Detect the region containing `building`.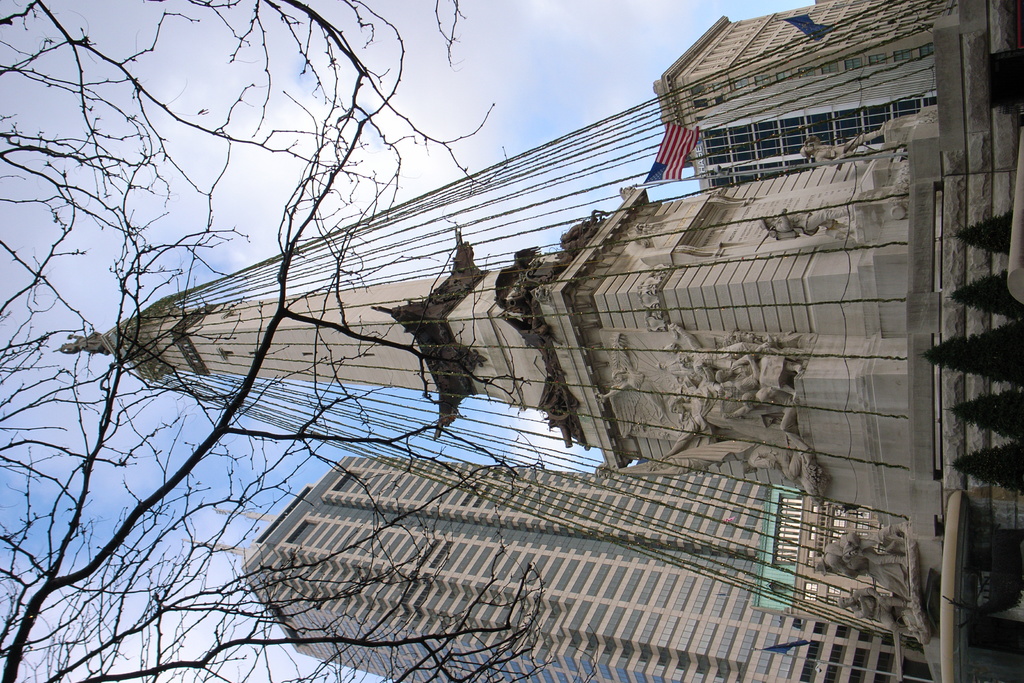
pyautogui.locateOnScreen(63, 0, 1023, 682).
